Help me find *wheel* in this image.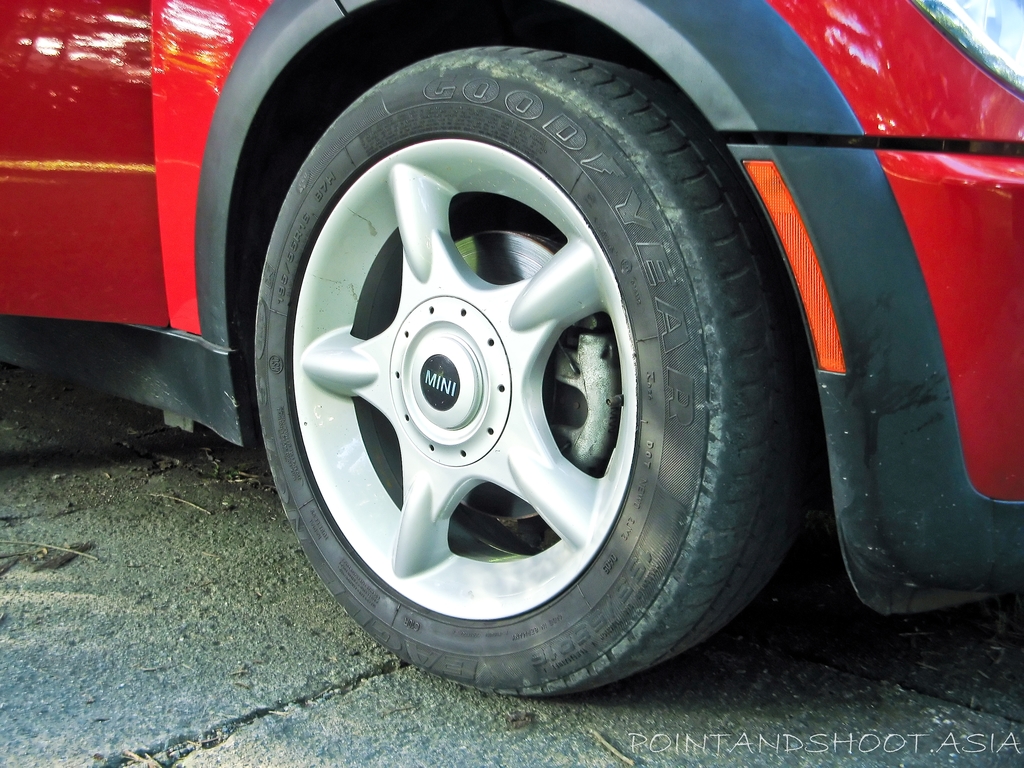
Found it: 255,48,833,699.
